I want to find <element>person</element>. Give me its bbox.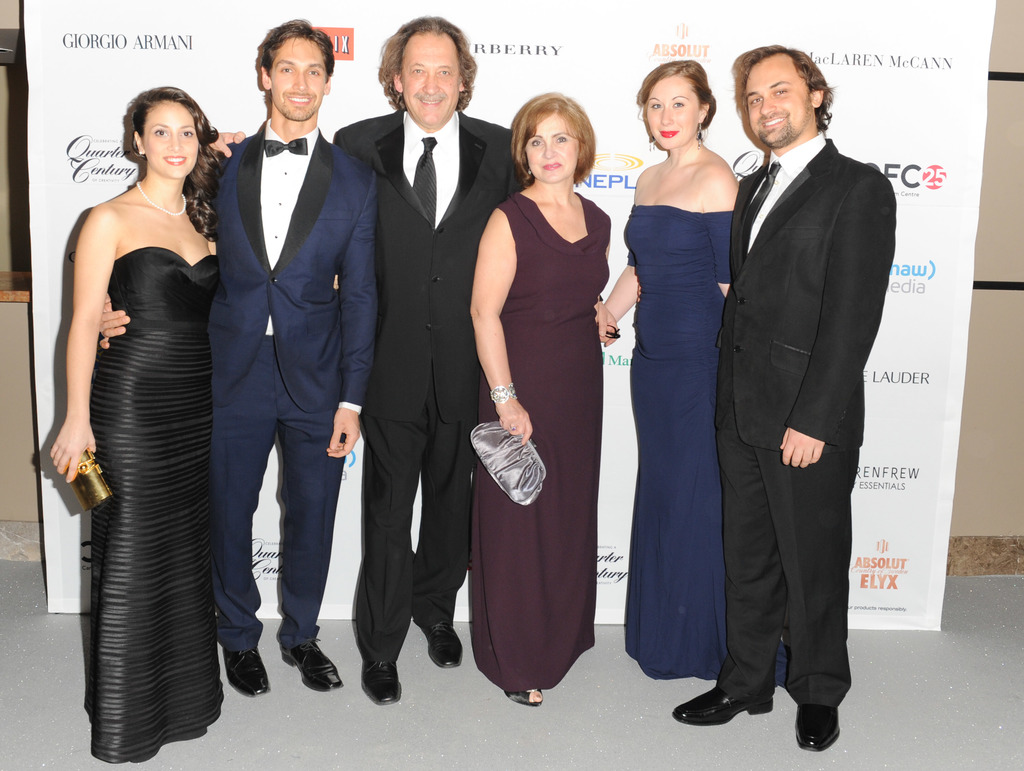
box(462, 84, 615, 706).
